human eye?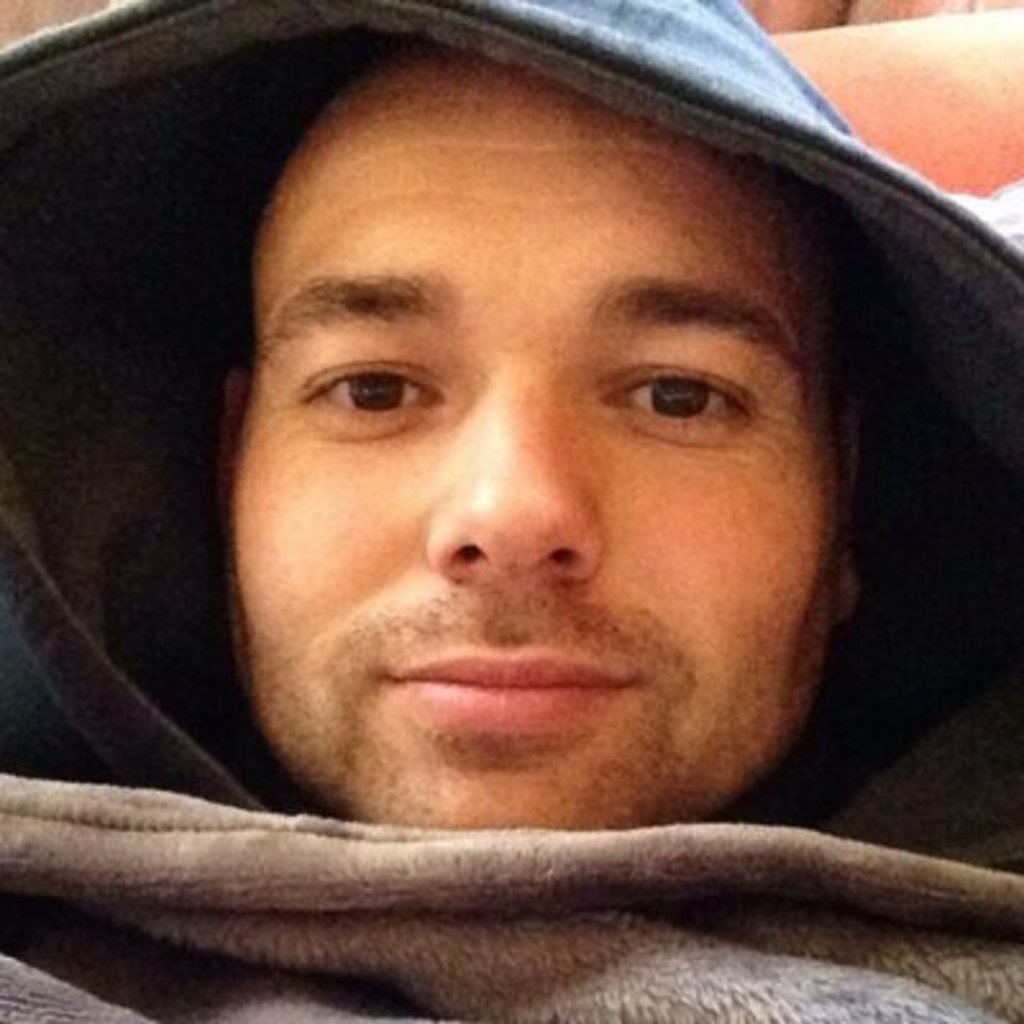
<bbox>289, 353, 453, 438</bbox>
